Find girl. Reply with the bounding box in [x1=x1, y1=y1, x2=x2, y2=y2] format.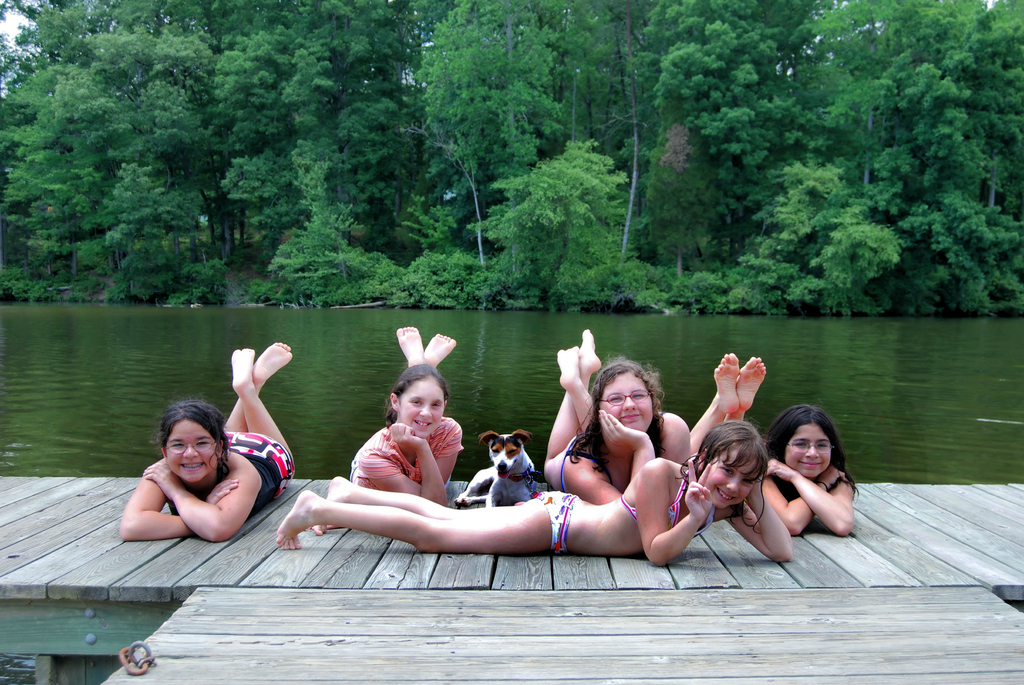
[x1=348, y1=324, x2=468, y2=503].
